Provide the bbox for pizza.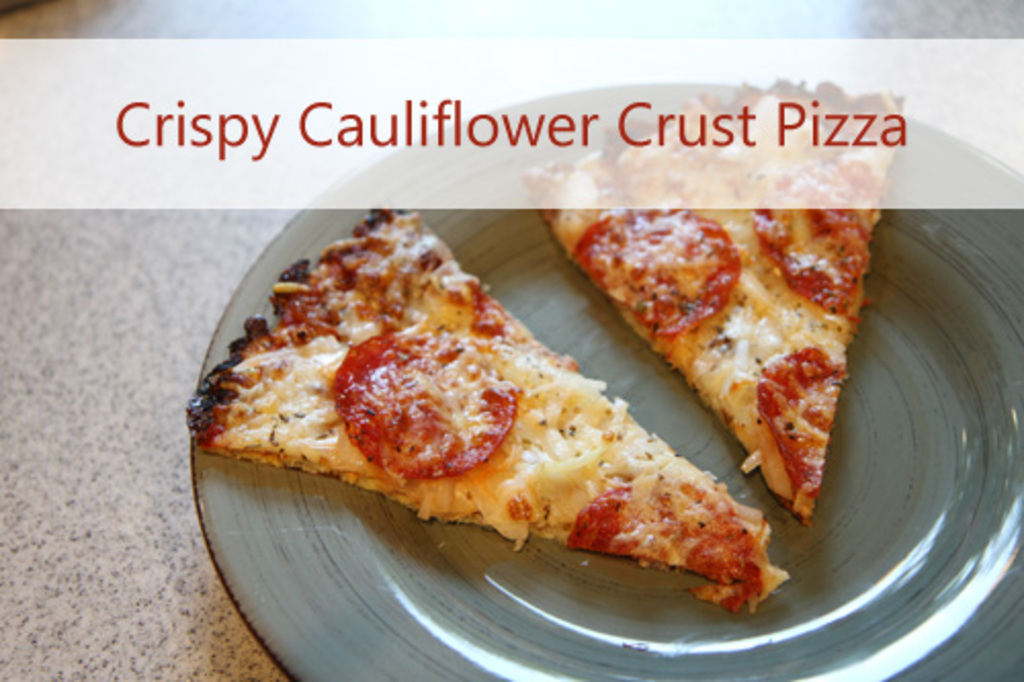
[x1=201, y1=215, x2=793, y2=590].
